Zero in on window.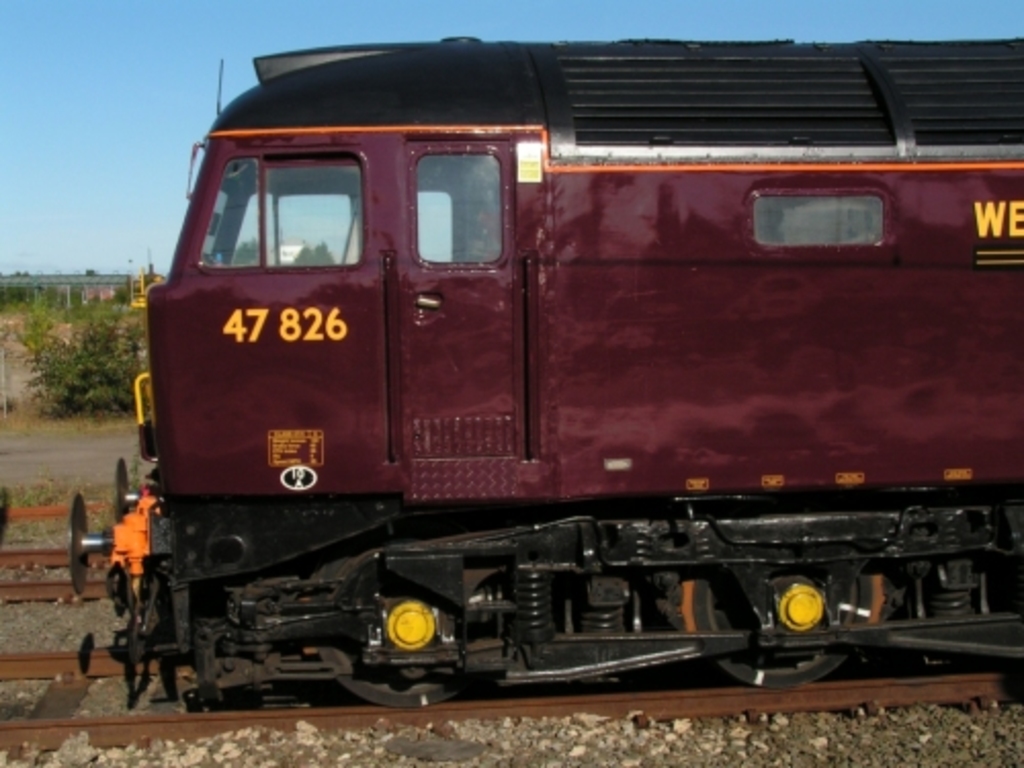
Zeroed in: region(756, 164, 899, 233).
